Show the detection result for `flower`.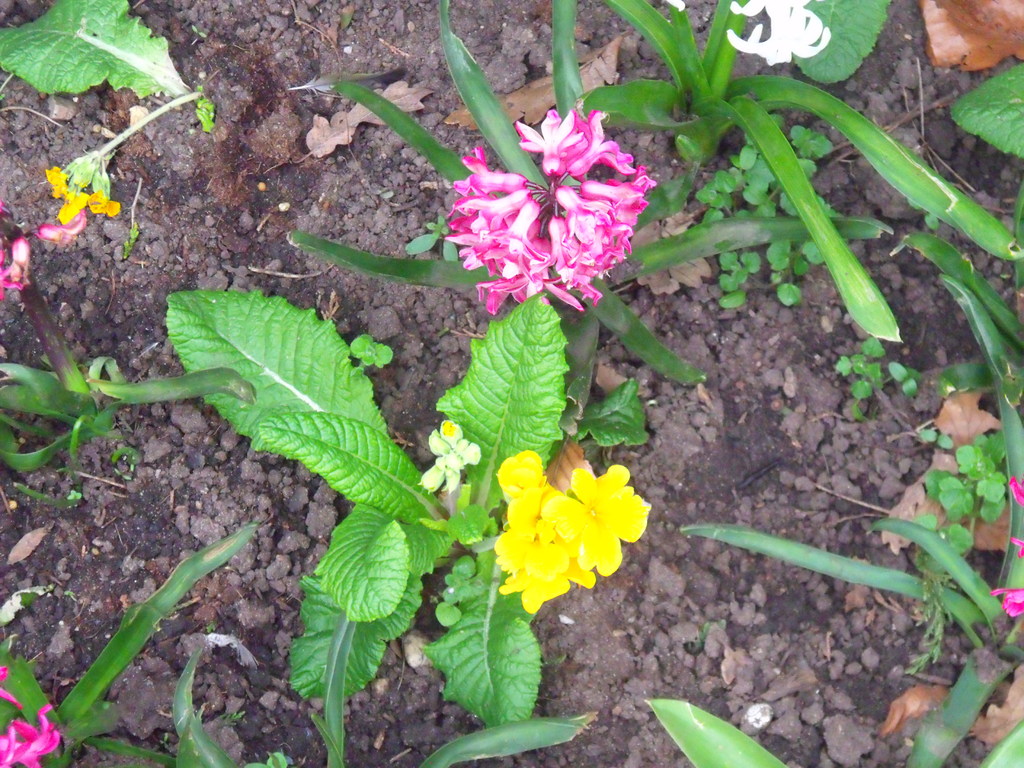
left=1004, top=474, right=1023, bottom=502.
